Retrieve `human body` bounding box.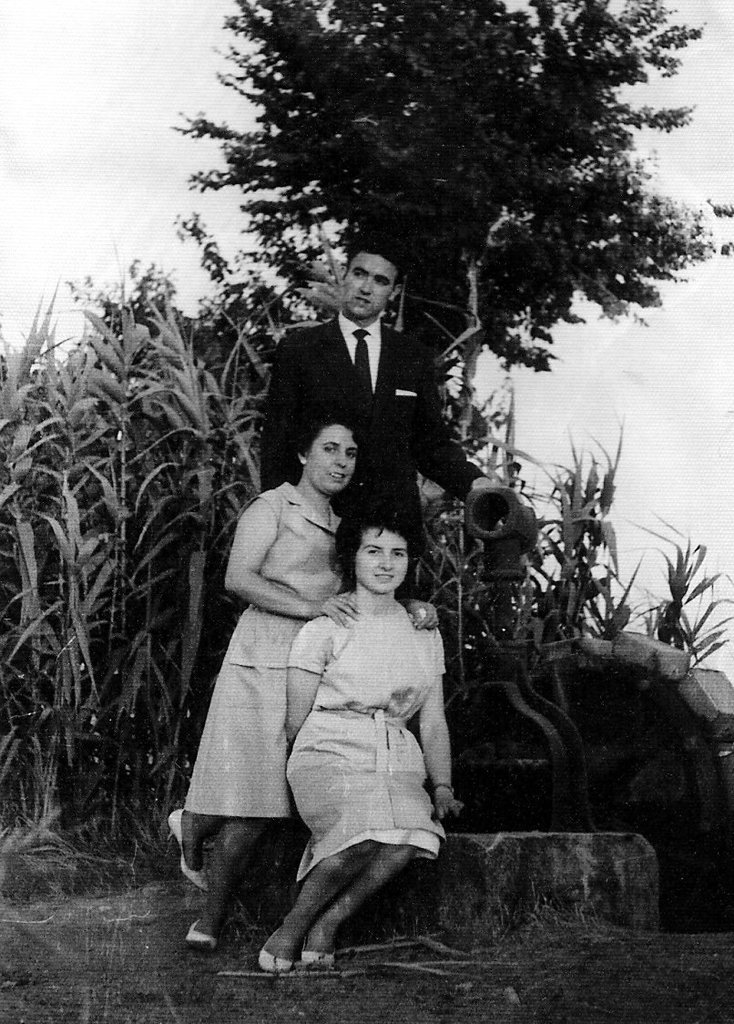
Bounding box: {"left": 159, "top": 411, "right": 354, "bottom": 947}.
